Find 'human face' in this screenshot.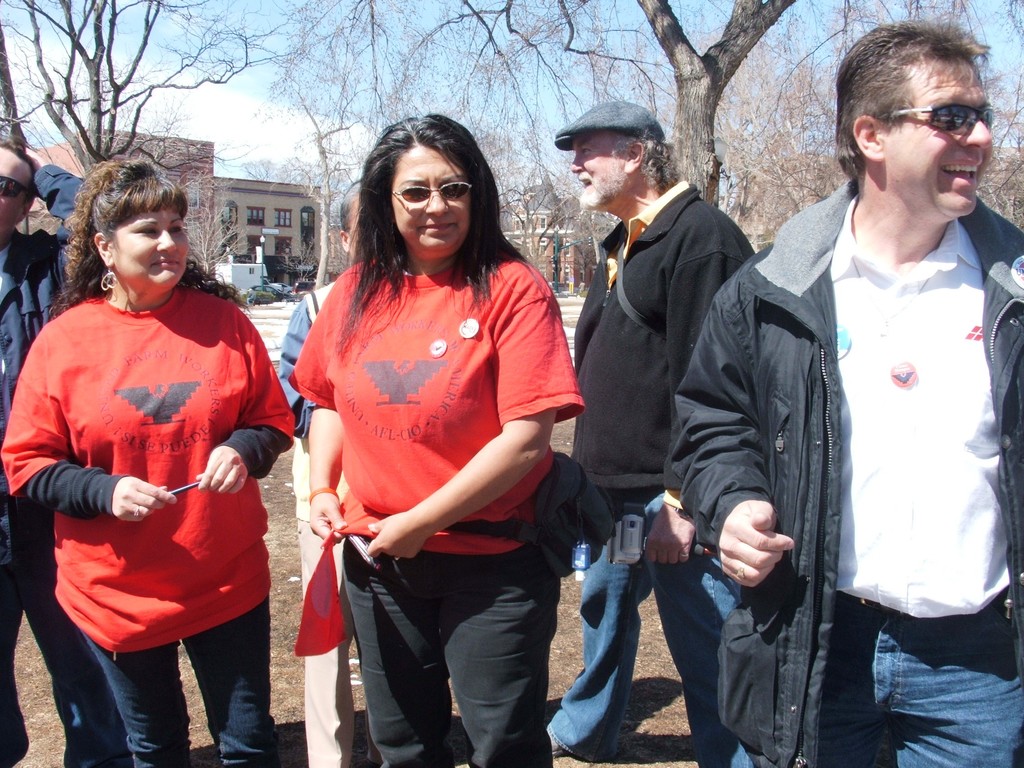
The bounding box for 'human face' is left=0, top=155, right=33, bottom=229.
